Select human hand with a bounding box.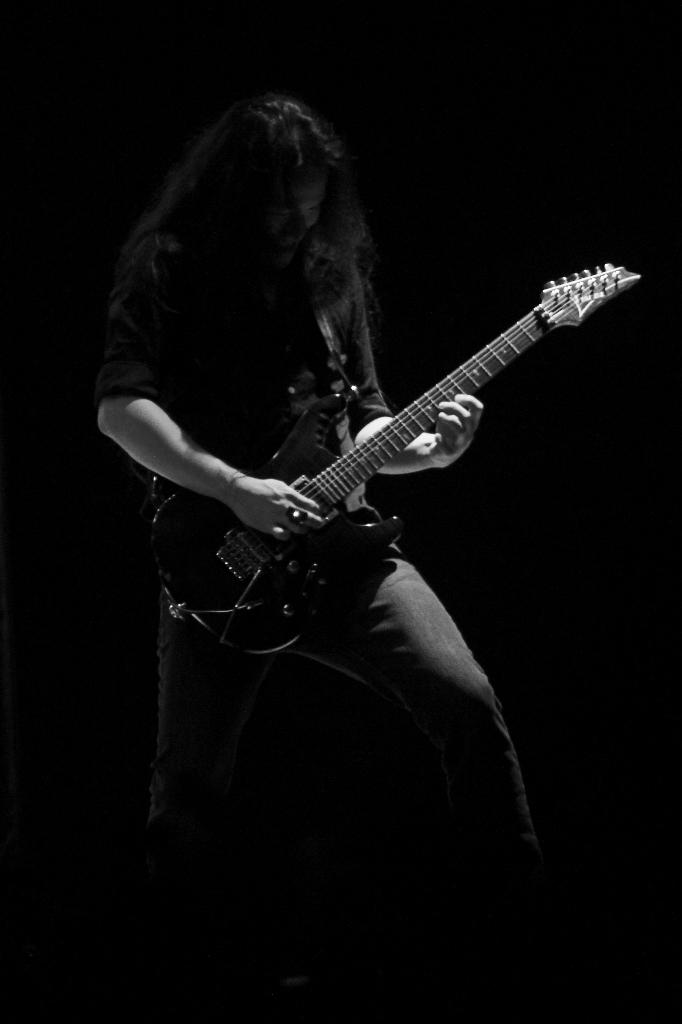
{"left": 224, "top": 473, "right": 334, "bottom": 541}.
